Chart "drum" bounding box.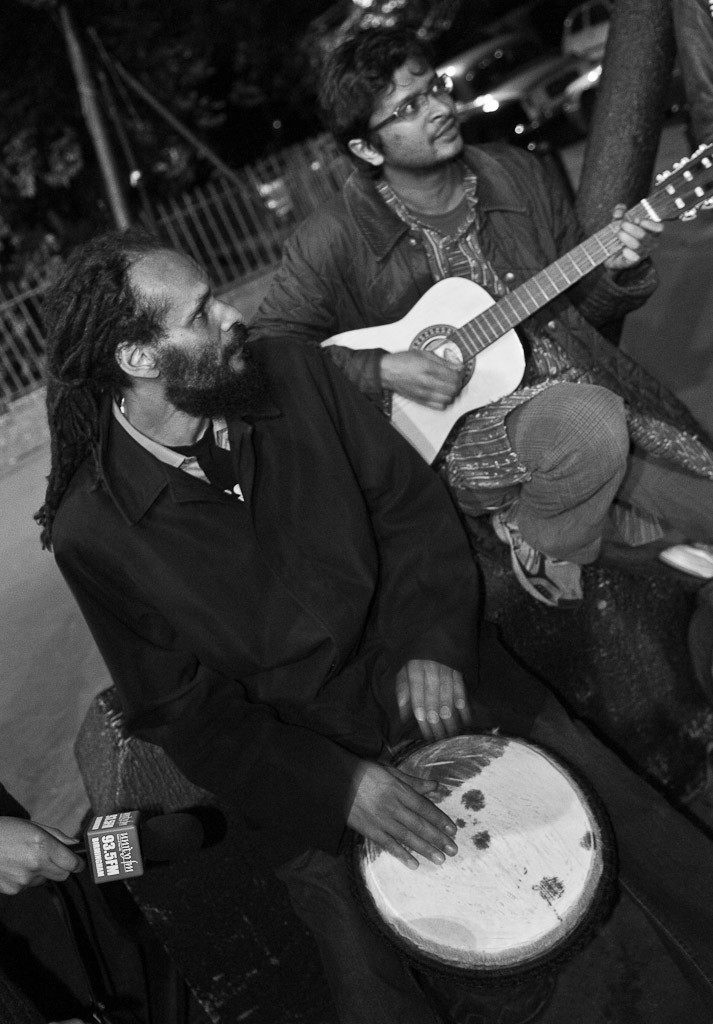
Charted: (332, 686, 639, 962).
